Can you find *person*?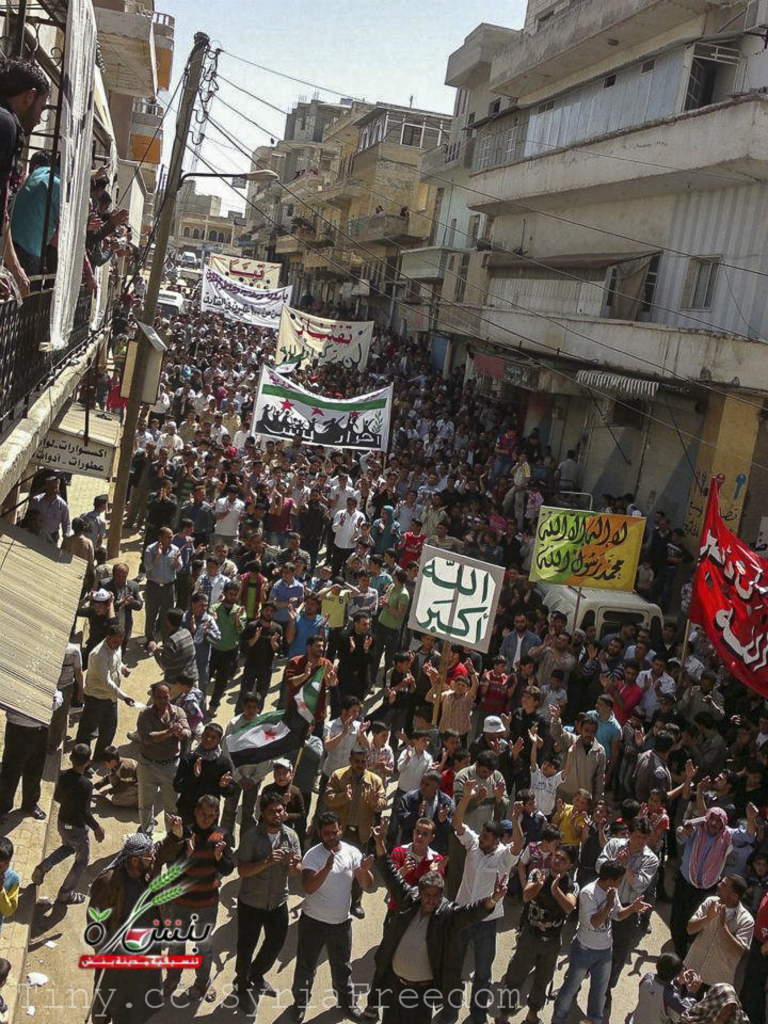
Yes, bounding box: 32/742/101/905.
